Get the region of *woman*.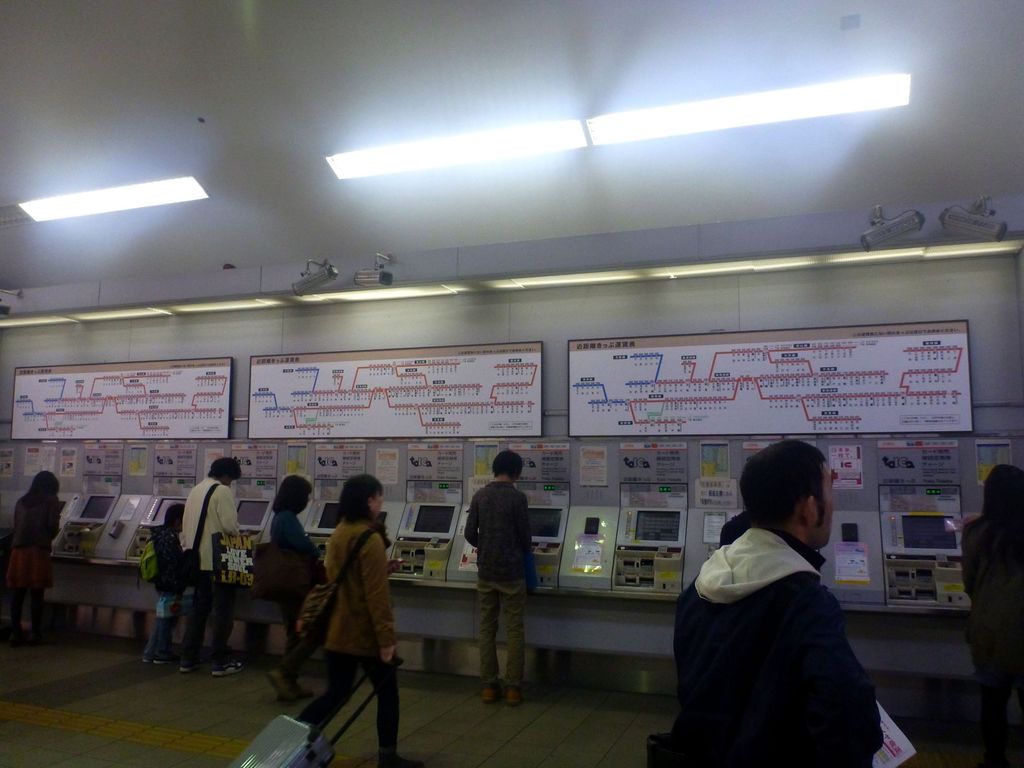
0, 473, 61, 636.
